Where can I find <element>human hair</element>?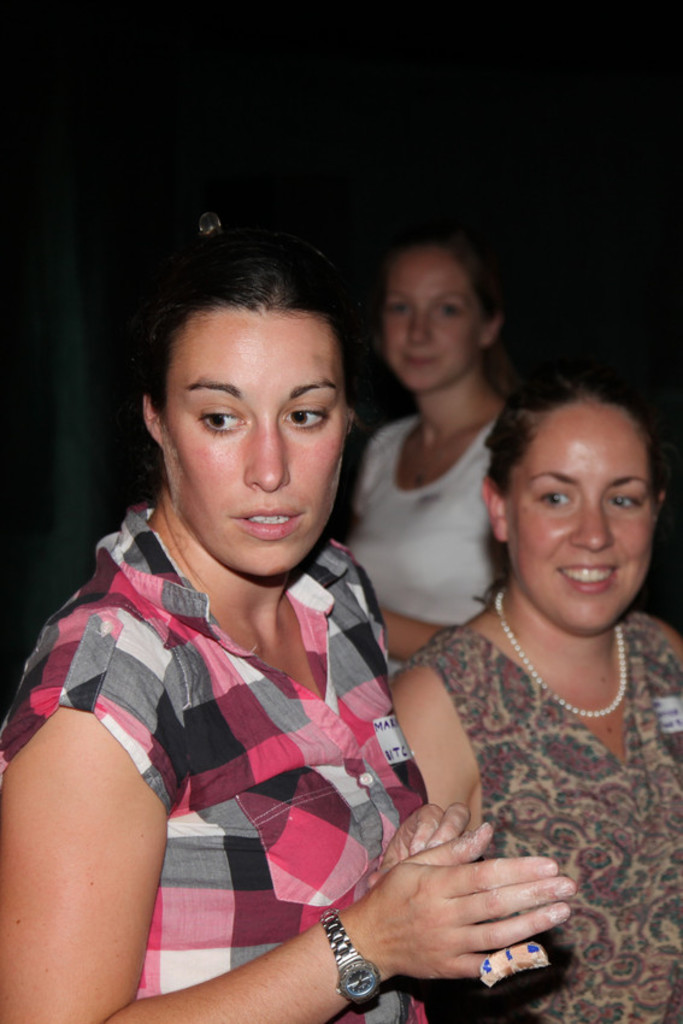
You can find it at 367/222/518/395.
